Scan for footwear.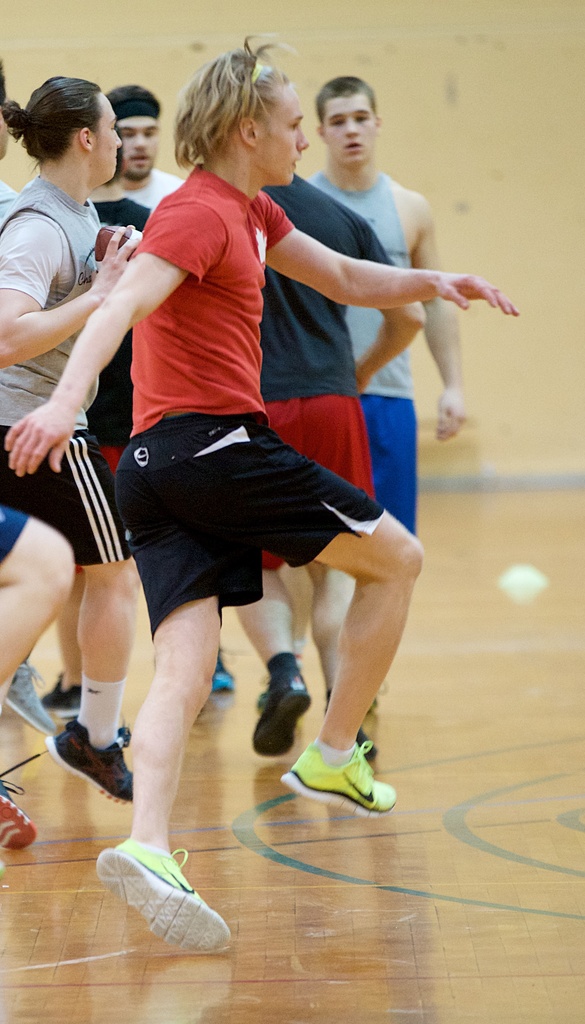
Scan result: [208, 662, 232, 698].
